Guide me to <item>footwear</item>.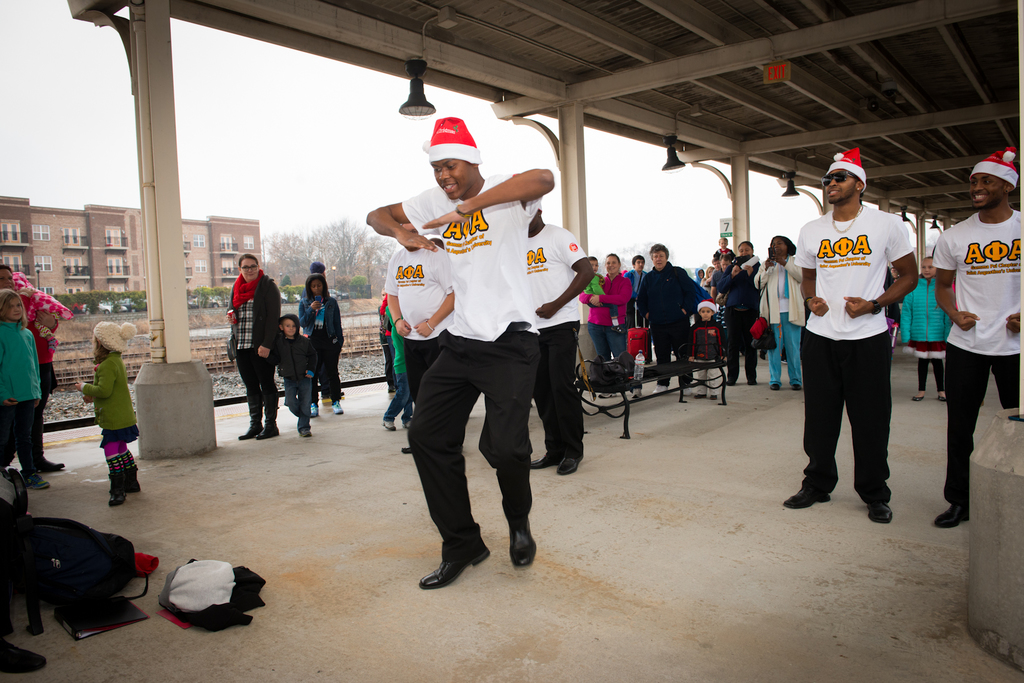
Guidance: bbox(399, 415, 411, 430).
